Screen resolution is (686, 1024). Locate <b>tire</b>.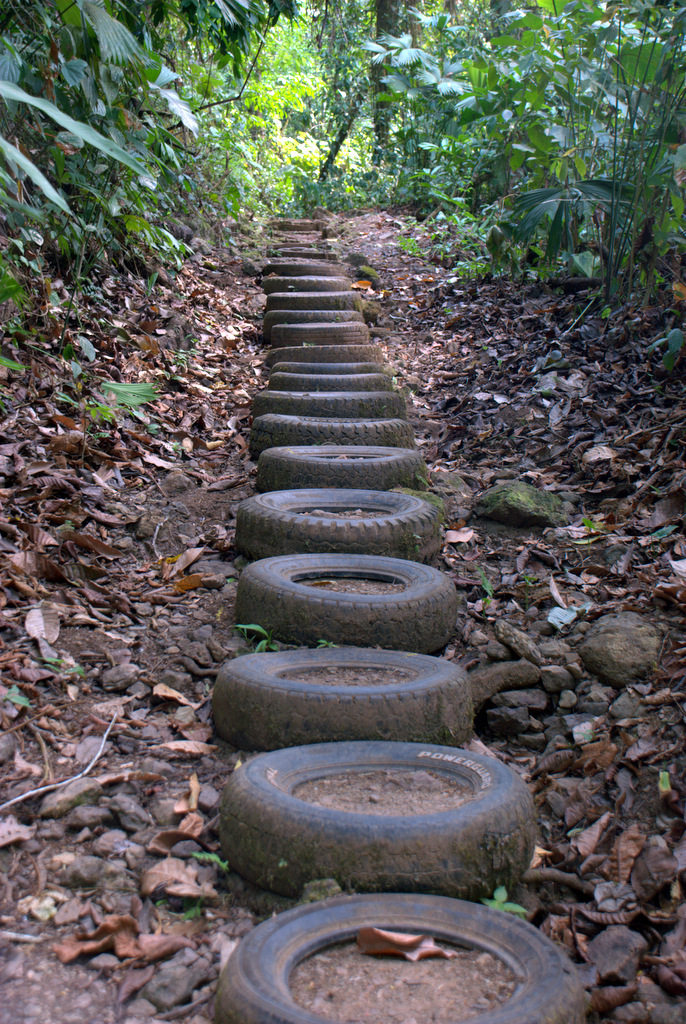
(x1=212, y1=741, x2=542, y2=895).
